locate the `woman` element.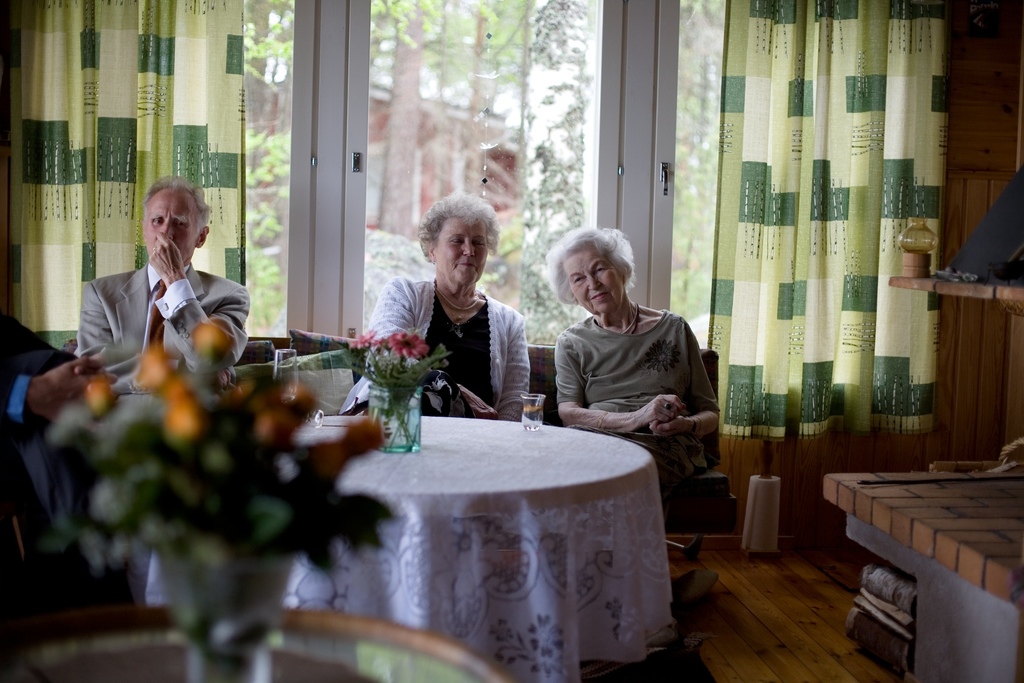
Element bbox: x1=380, y1=189, x2=540, y2=443.
